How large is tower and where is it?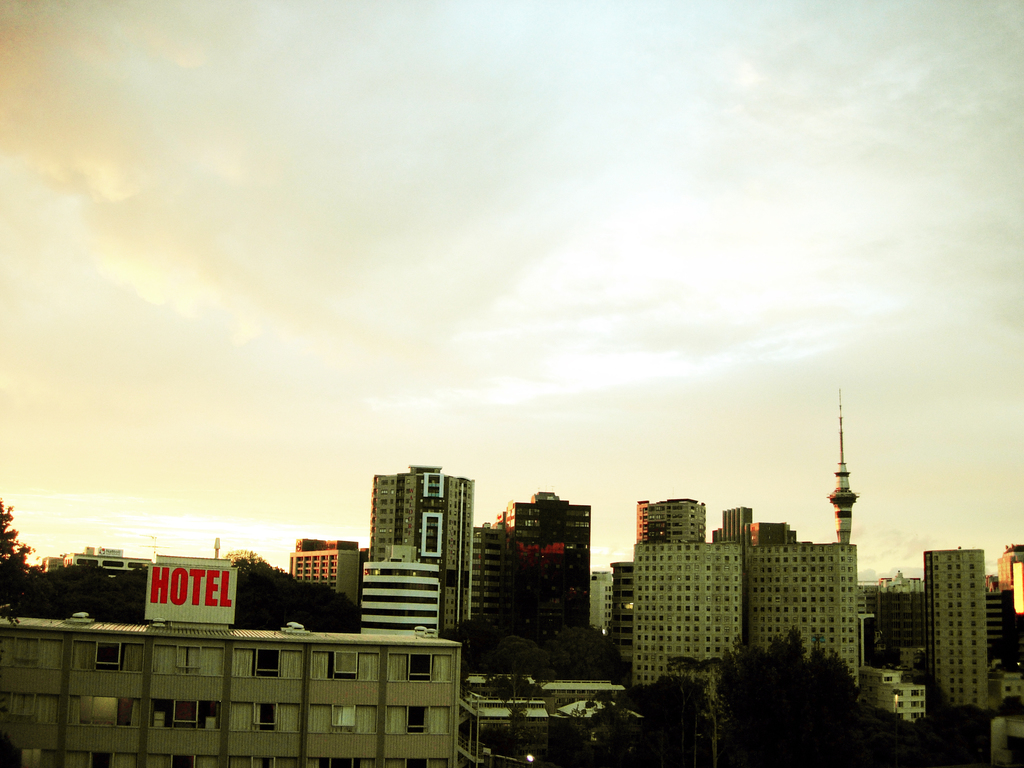
Bounding box: [834,401,861,555].
